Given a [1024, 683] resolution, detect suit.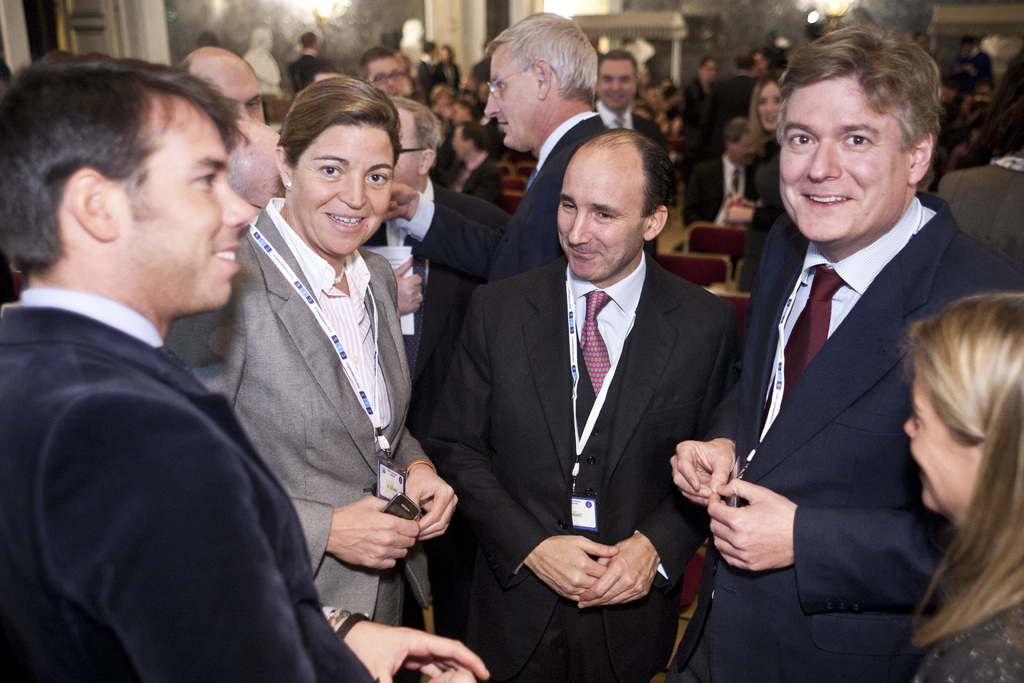
locate(582, 101, 668, 164).
